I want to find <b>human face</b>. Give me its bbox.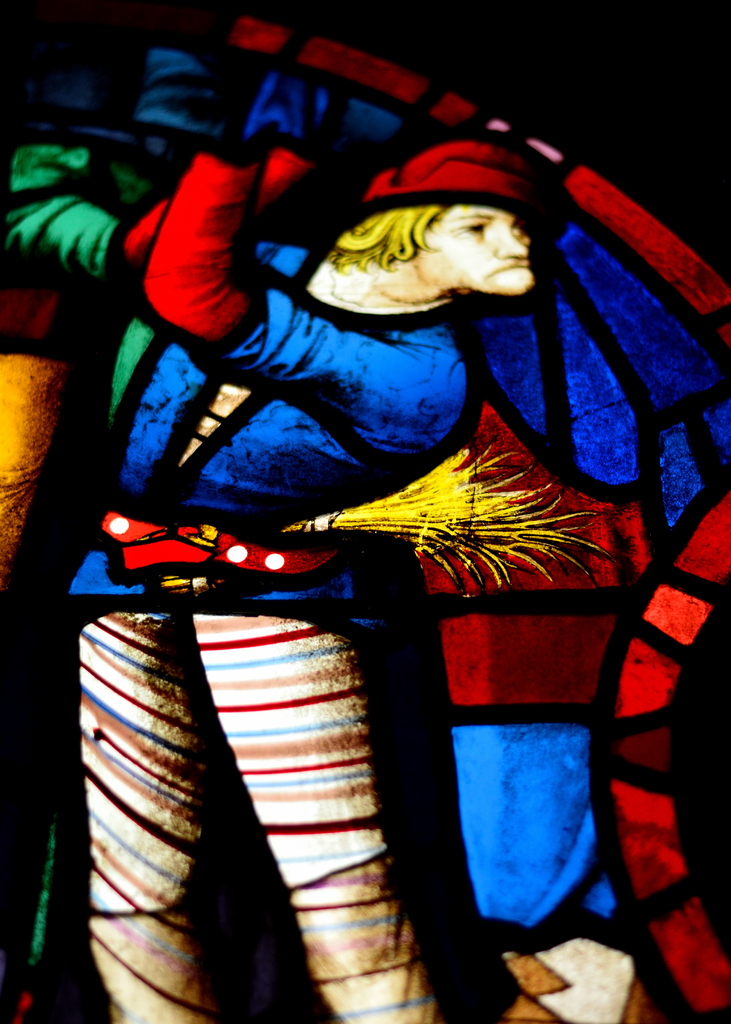
(left=415, top=202, right=535, bottom=298).
